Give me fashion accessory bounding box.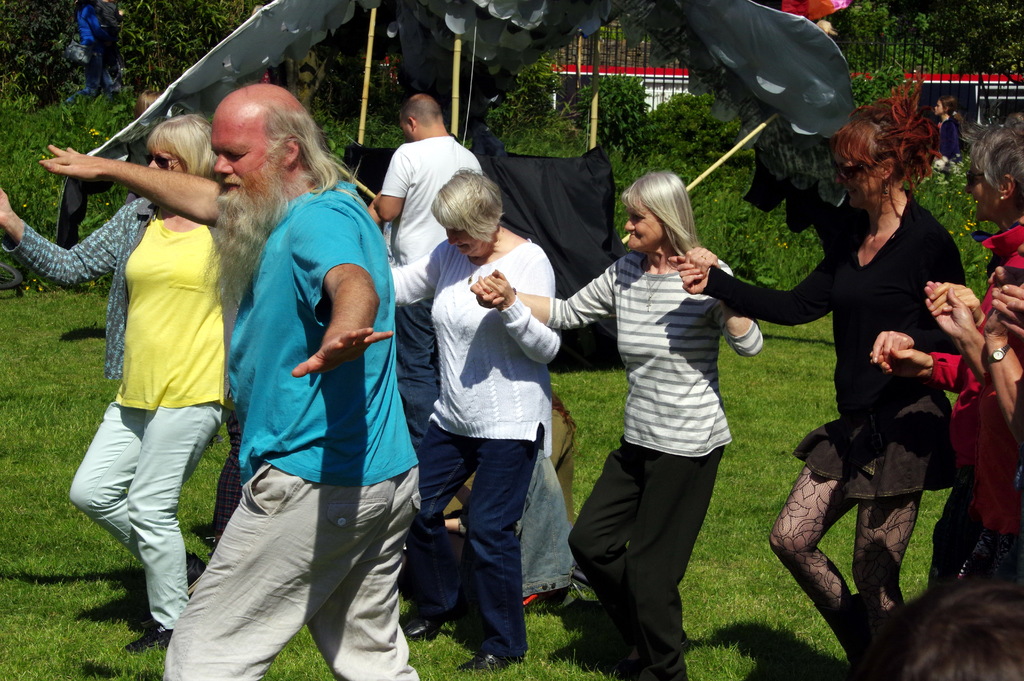
(x1=408, y1=619, x2=438, y2=637).
